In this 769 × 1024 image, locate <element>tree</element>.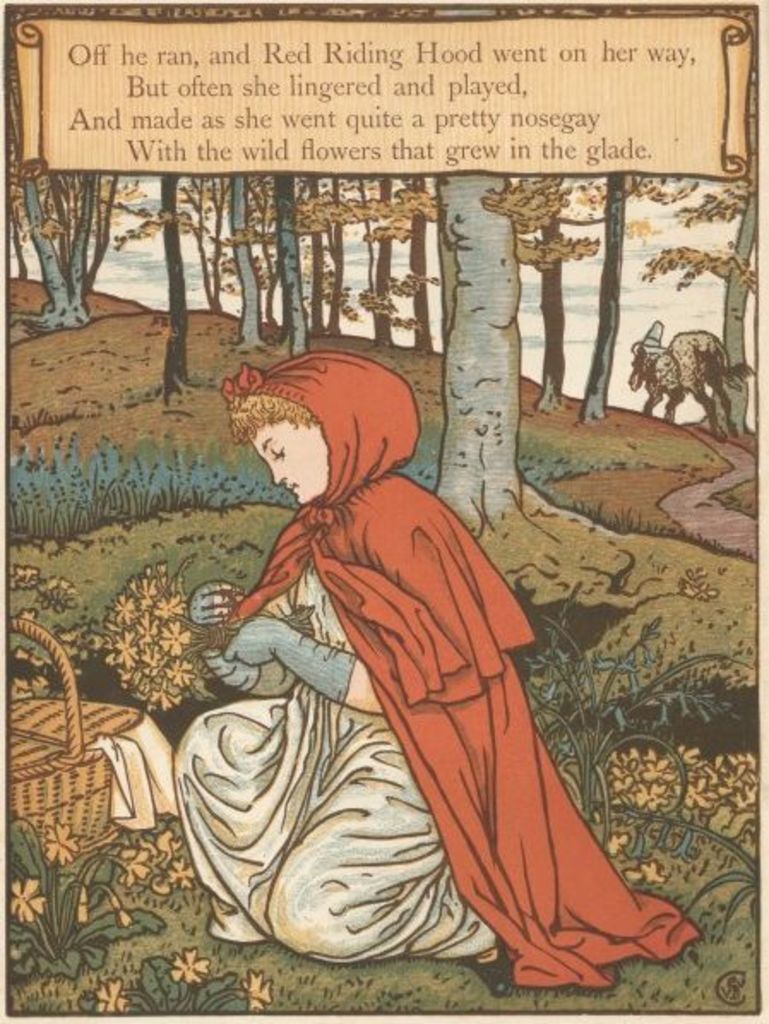
Bounding box: <box>432,175,582,521</box>.
